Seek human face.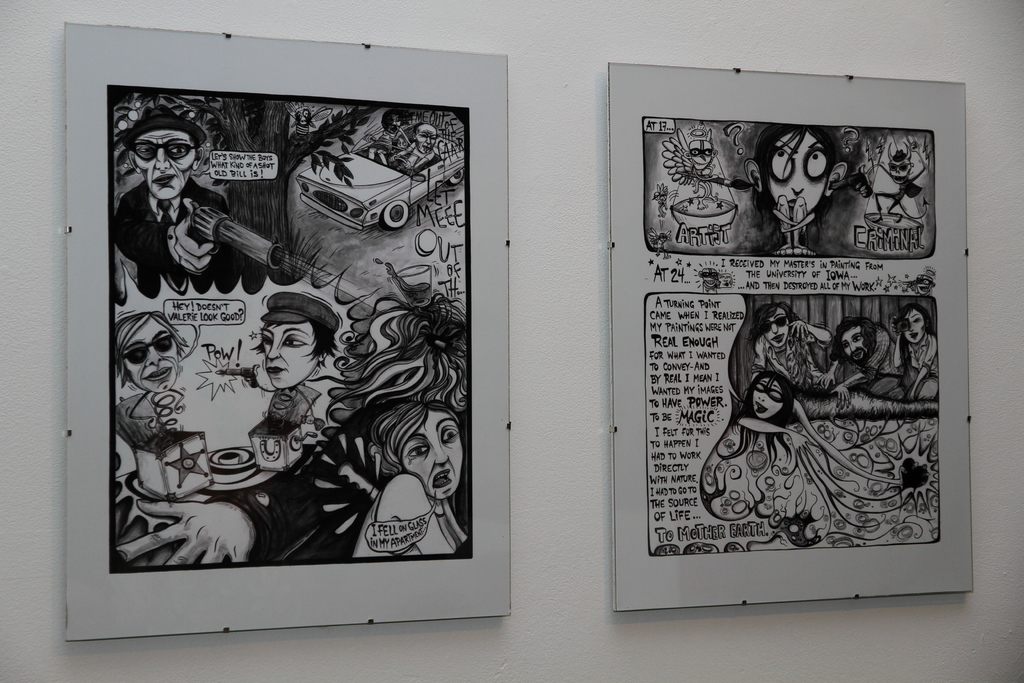
(906, 311, 929, 347).
